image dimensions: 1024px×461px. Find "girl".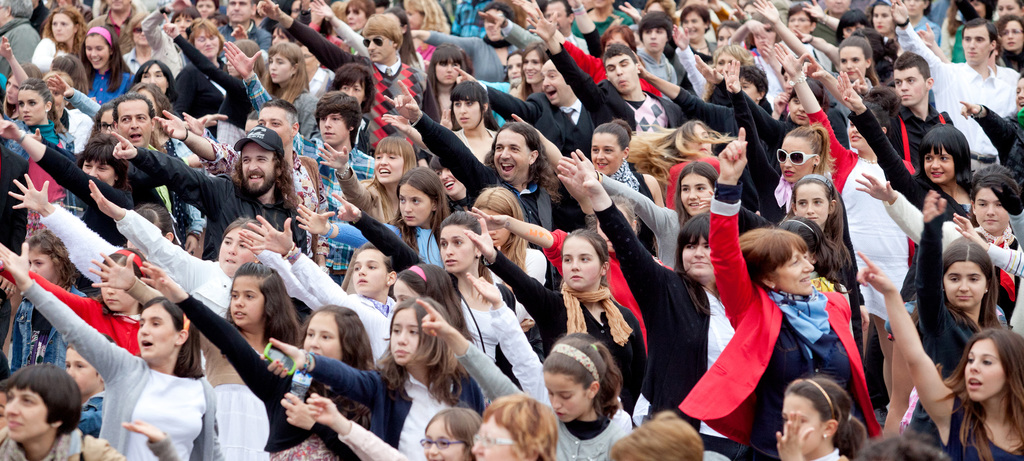
(x1=90, y1=267, x2=300, y2=460).
